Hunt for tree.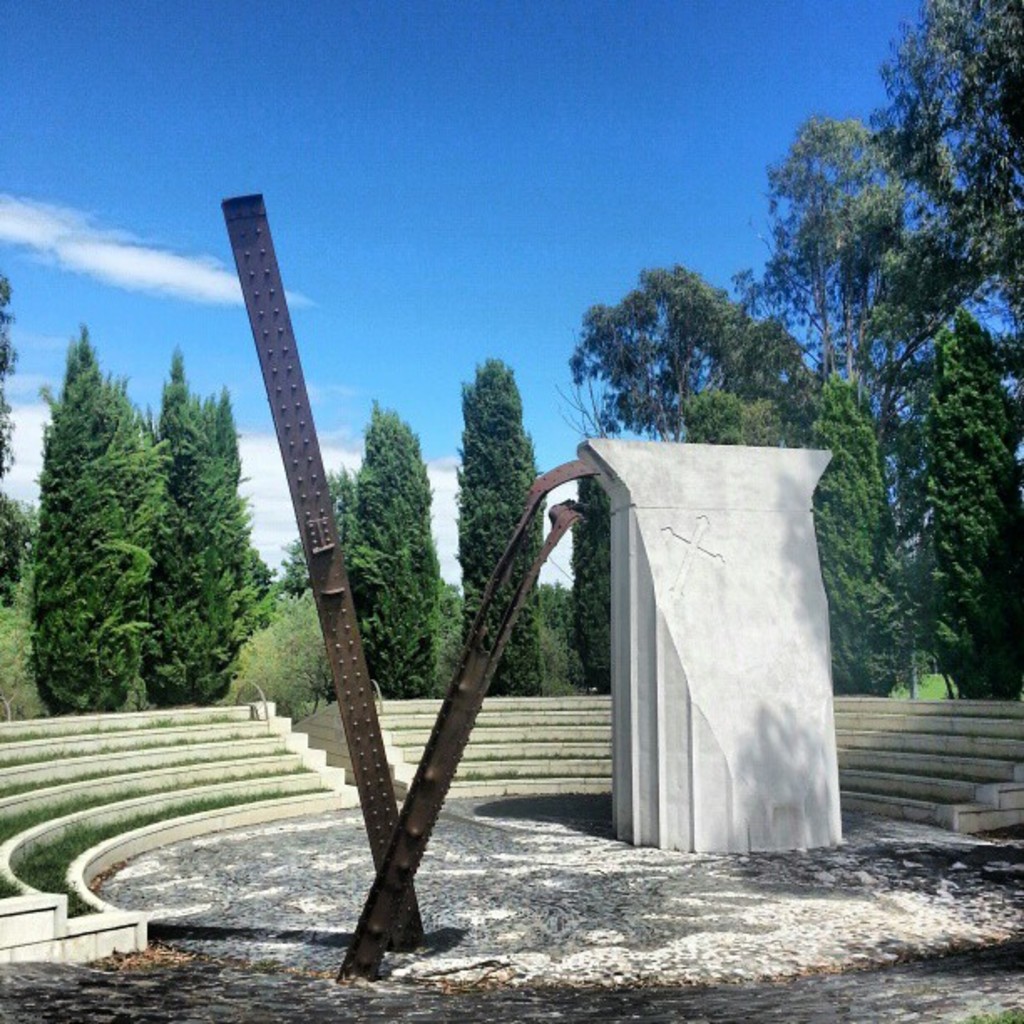
Hunted down at {"left": 320, "top": 465, "right": 393, "bottom": 689}.
